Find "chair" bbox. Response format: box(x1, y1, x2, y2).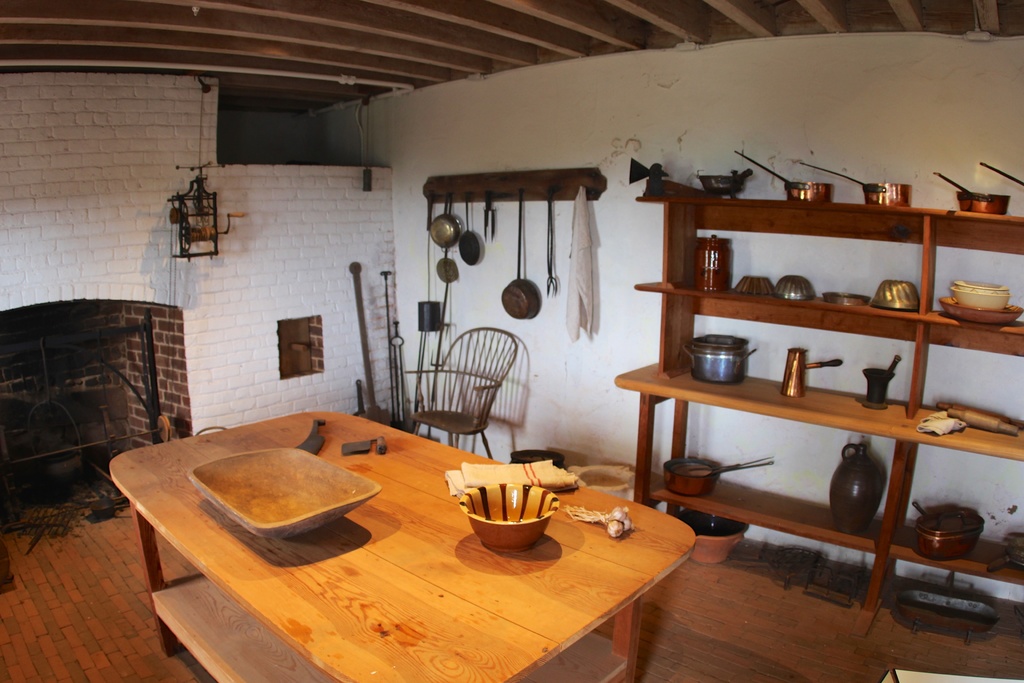
box(408, 326, 517, 458).
